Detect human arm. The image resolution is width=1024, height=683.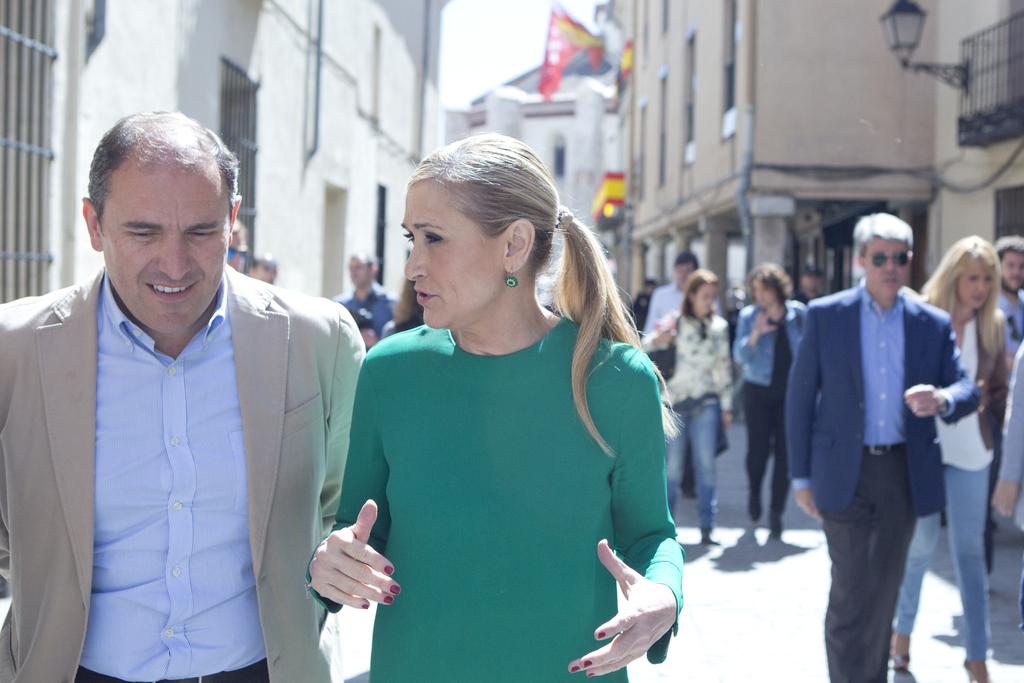
bbox=(779, 304, 821, 522).
